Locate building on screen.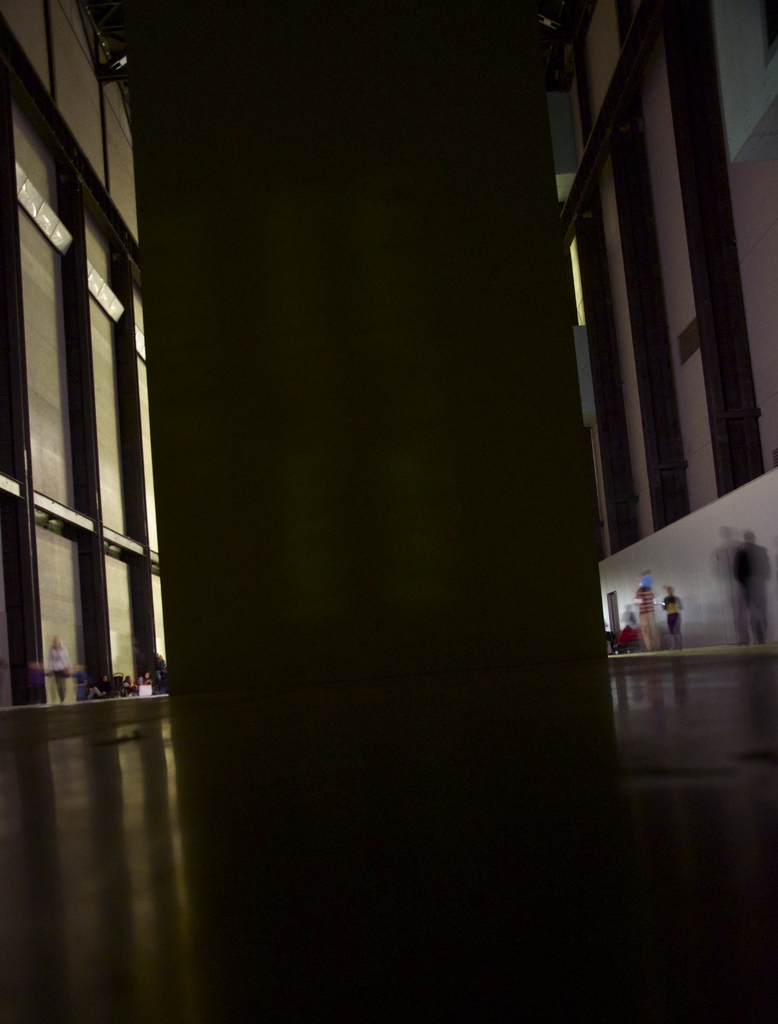
On screen at Rect(531, 1, 777, 662).
